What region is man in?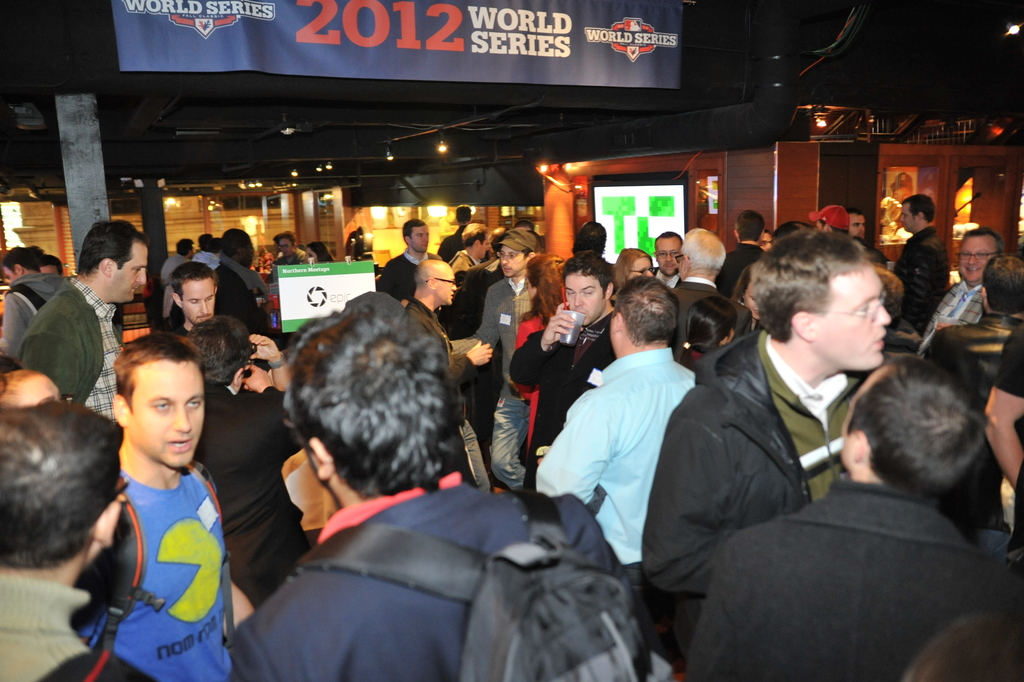
bbox(12, 218, 152, 421).
